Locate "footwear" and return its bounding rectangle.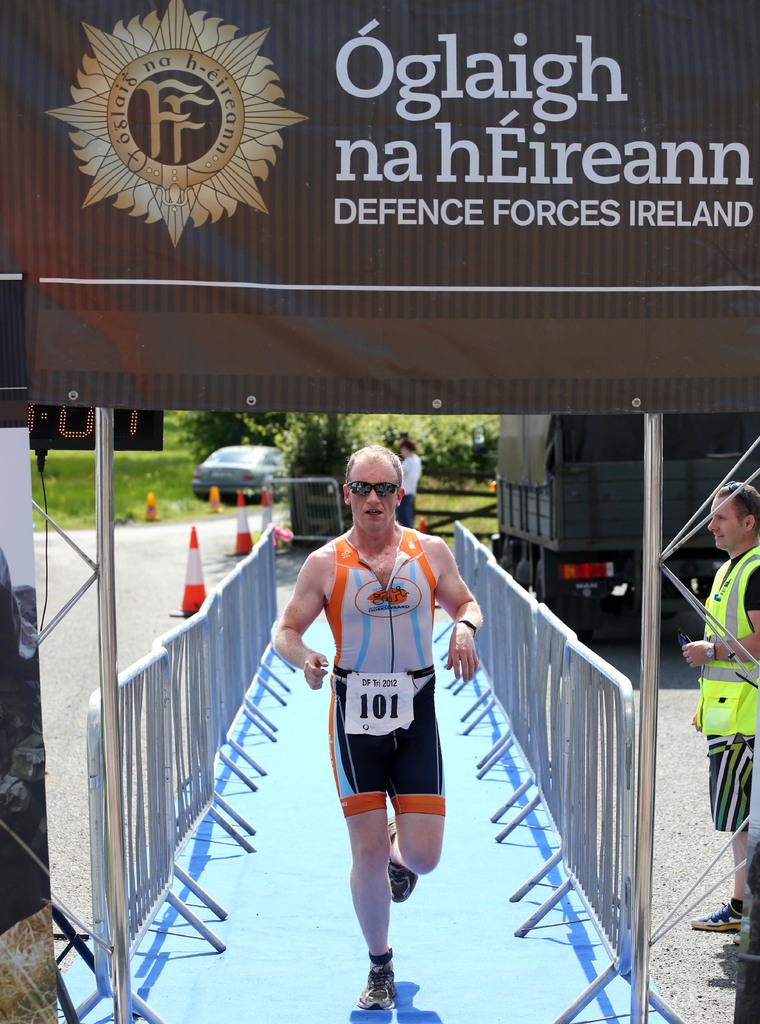
[348,921,414,999].
